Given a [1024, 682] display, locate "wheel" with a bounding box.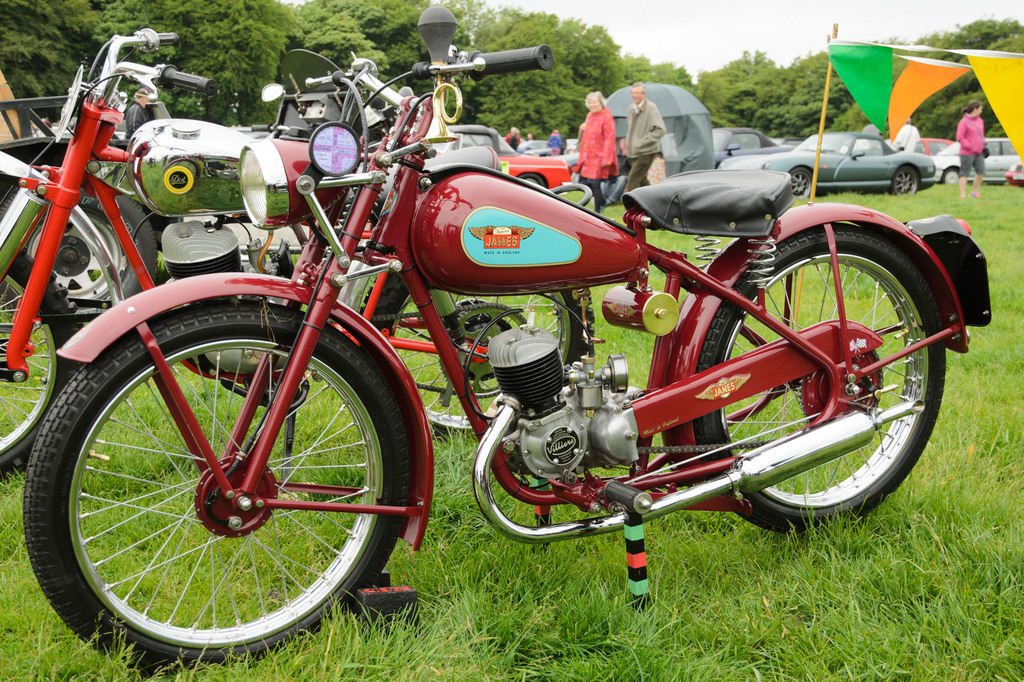
Located: l=692, t=222, r=946, b=534.
